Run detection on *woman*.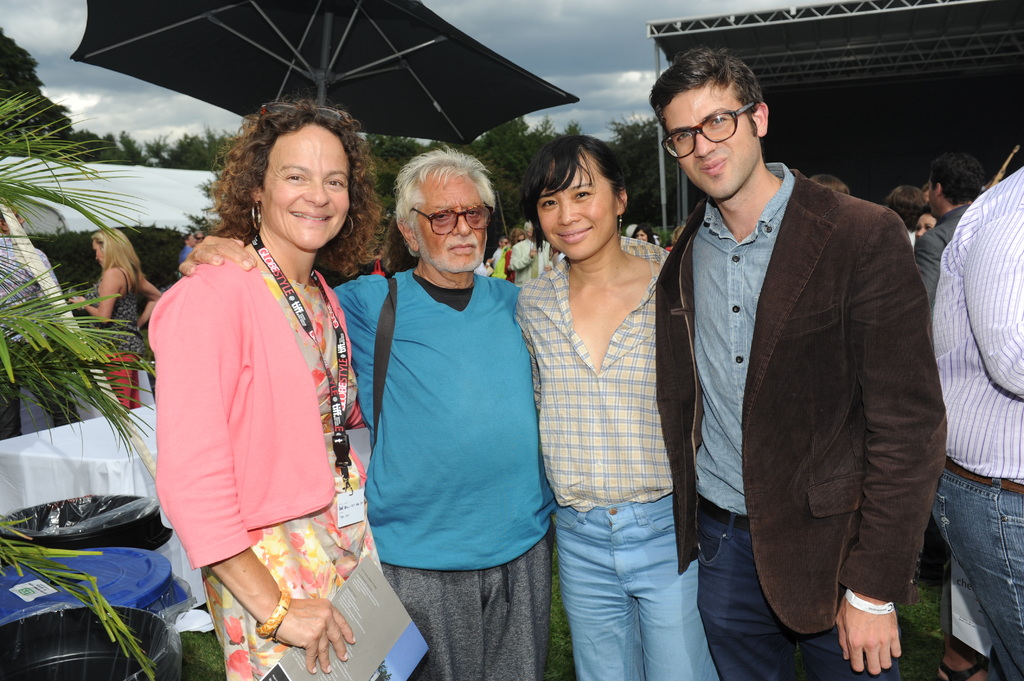
Result: 500,228,526,283.
